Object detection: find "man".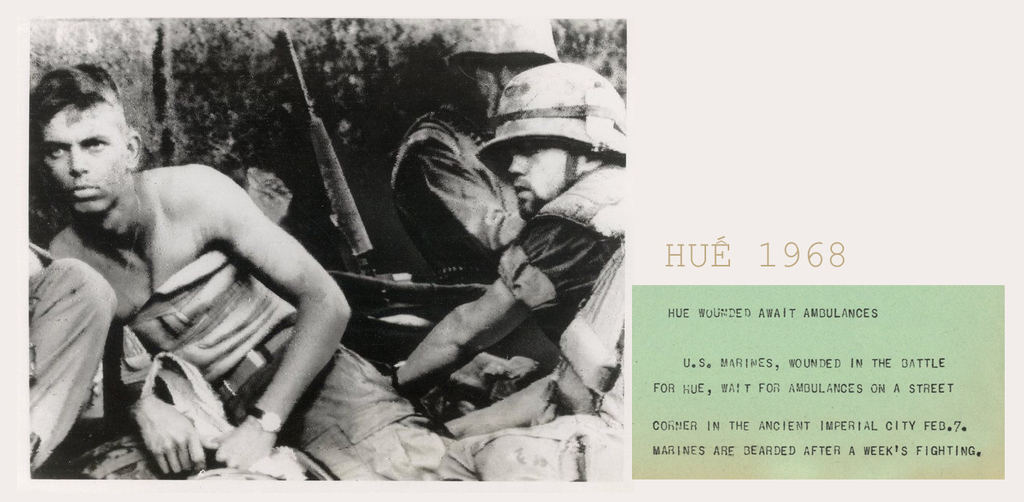
370/13/563/310.
